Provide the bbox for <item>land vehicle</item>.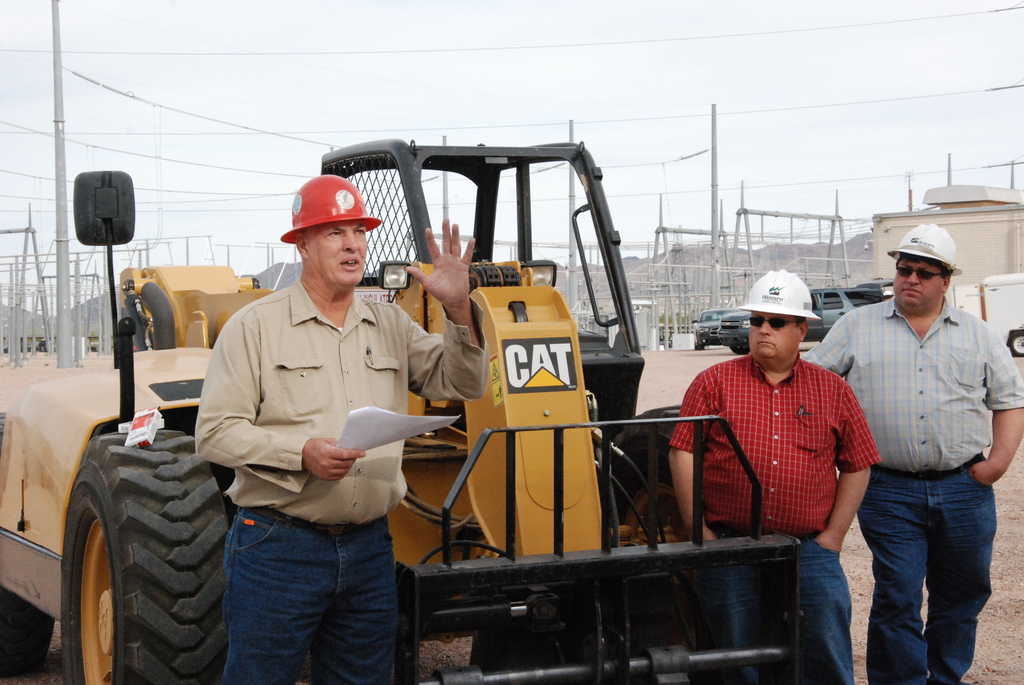
locate(690, 306, 736, 351).
